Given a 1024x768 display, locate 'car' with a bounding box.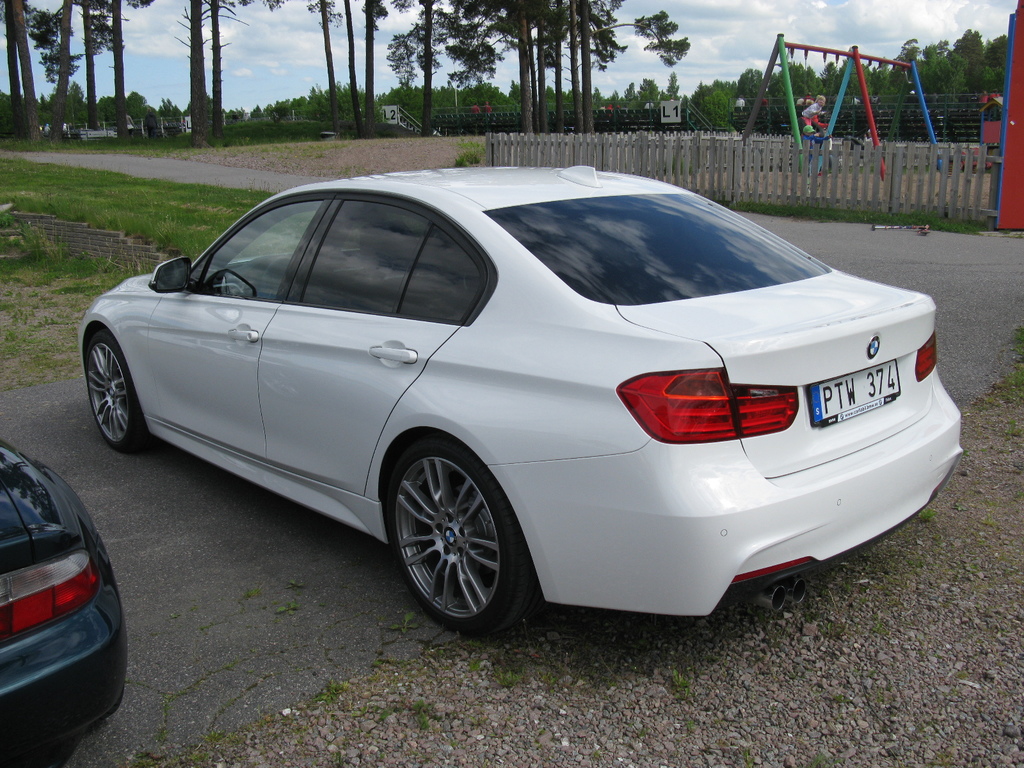
Located: (0, 448, 129, 767).
